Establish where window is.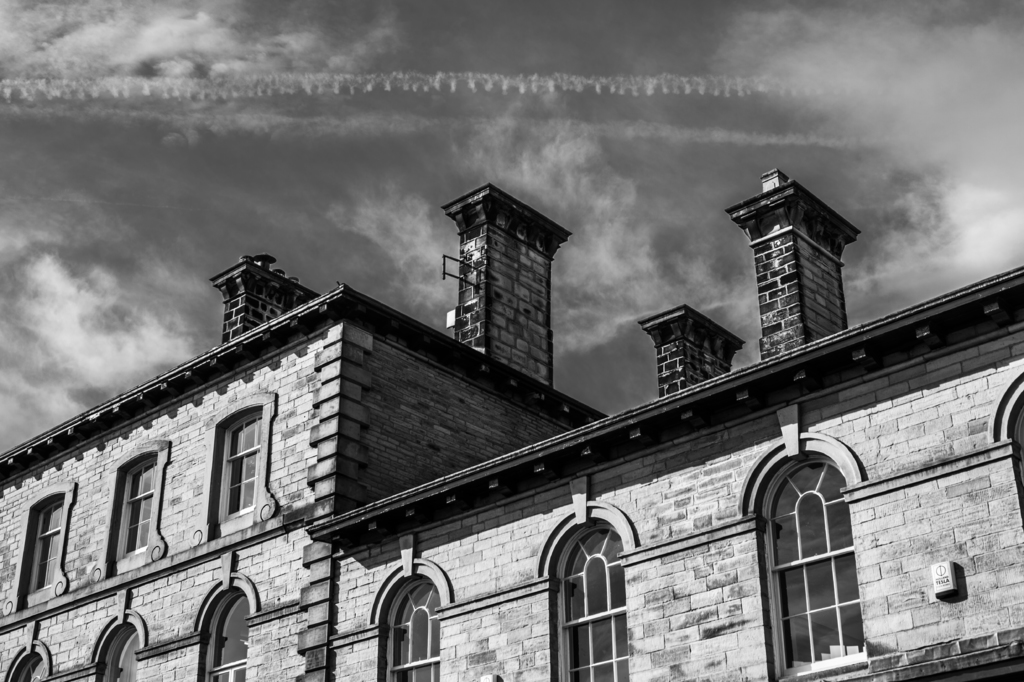
Established at x1=98 y1=627 x2=141 y2=681.
